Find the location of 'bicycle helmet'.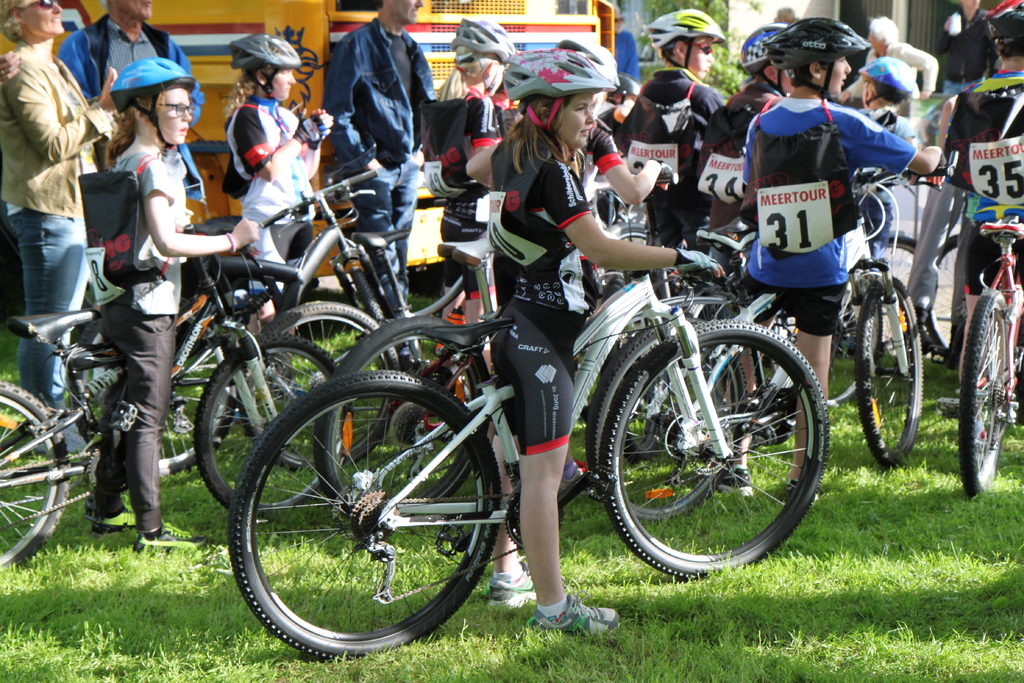
Location: <bbox>108, 53, 199, 151</bbox>.
